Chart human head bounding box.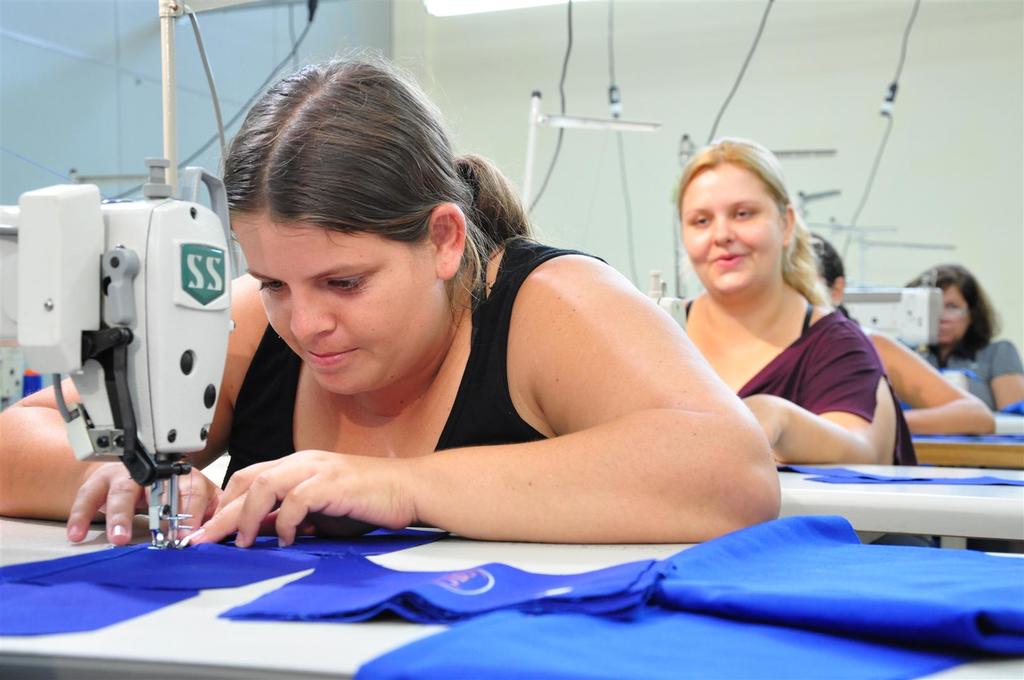
Charted: (803,231,847,312).
